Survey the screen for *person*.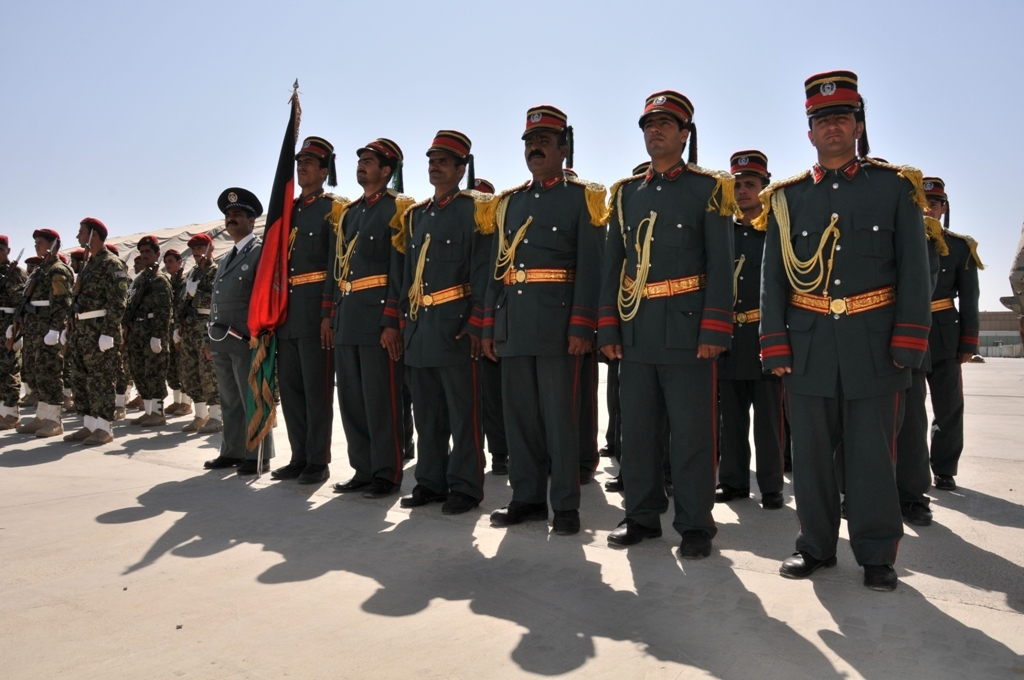
Survey found: 374/122/510/526.
